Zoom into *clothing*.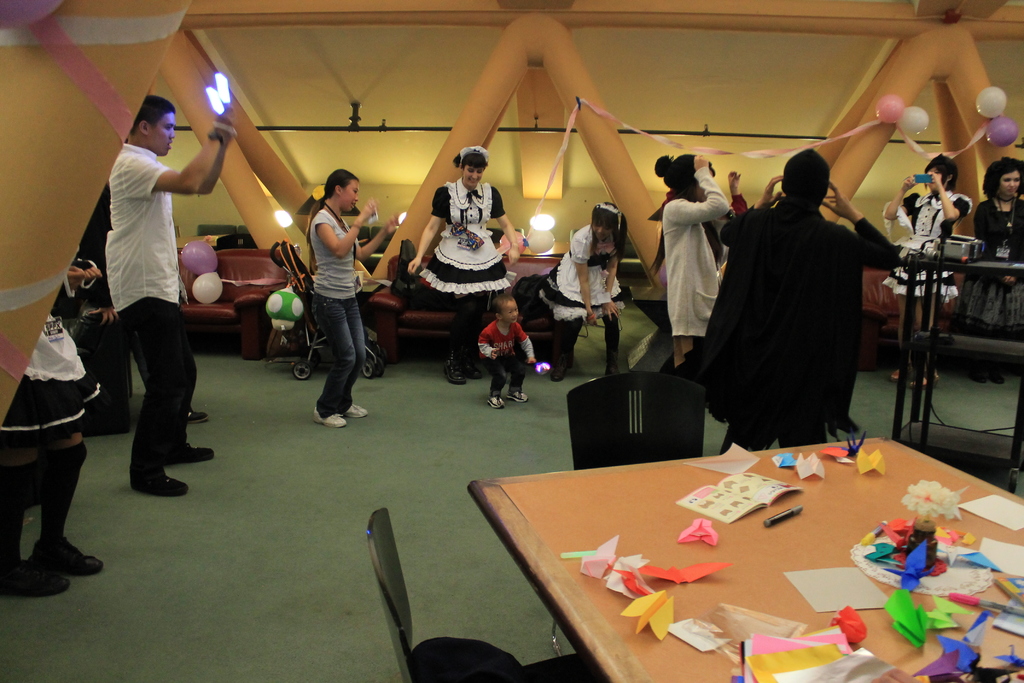
Zoom target: <box>420,171,520,292</box>.
